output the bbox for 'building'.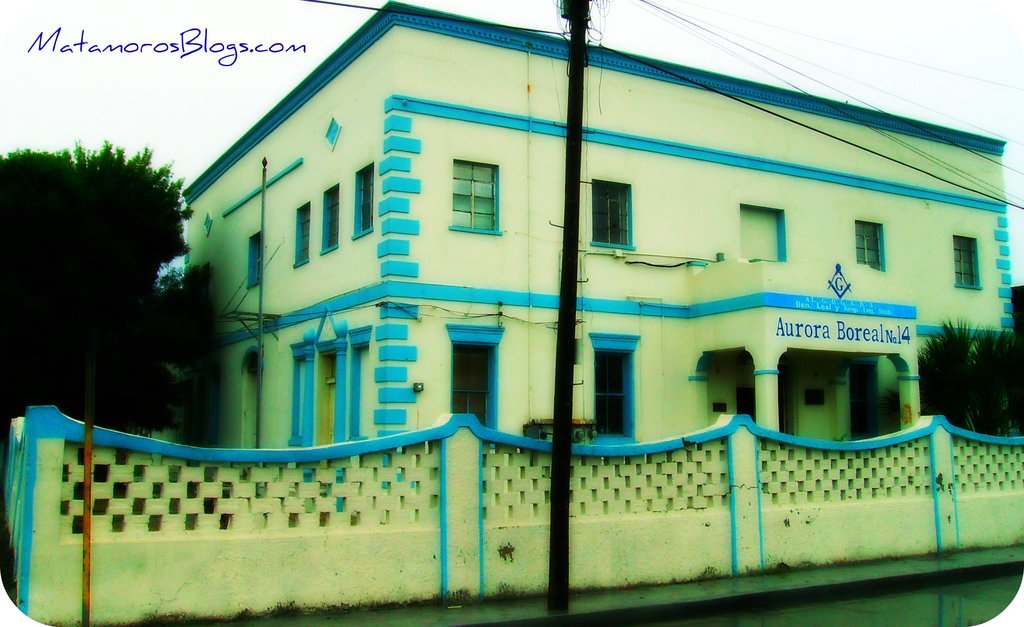
box(182, 0, 1014, 513).
